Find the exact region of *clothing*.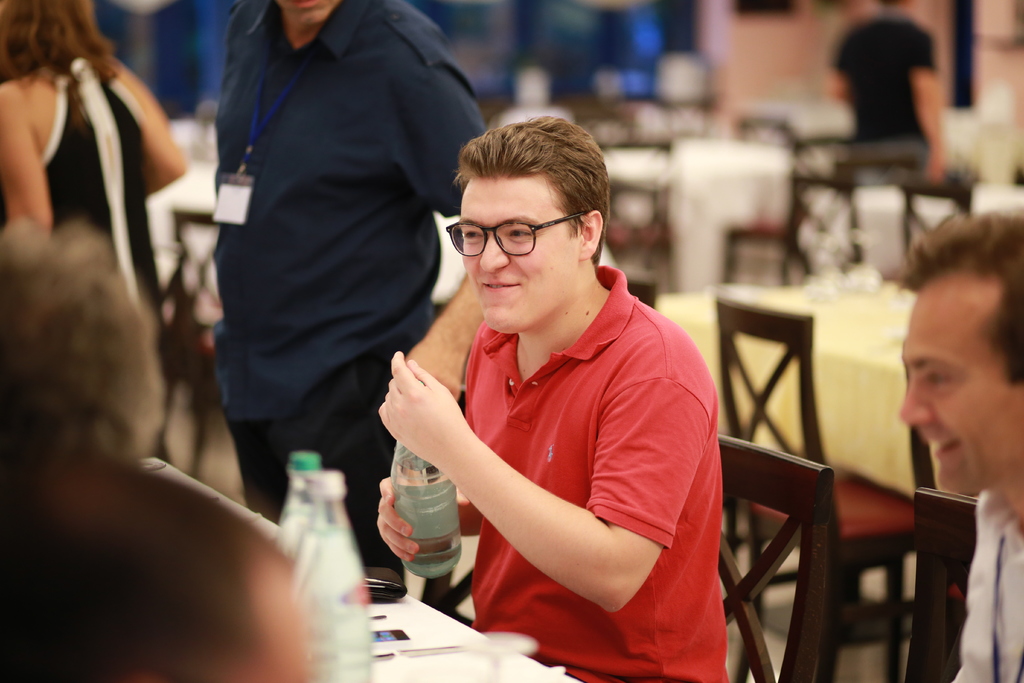
Exact region: select_region(939, 491, 1023, 682).
